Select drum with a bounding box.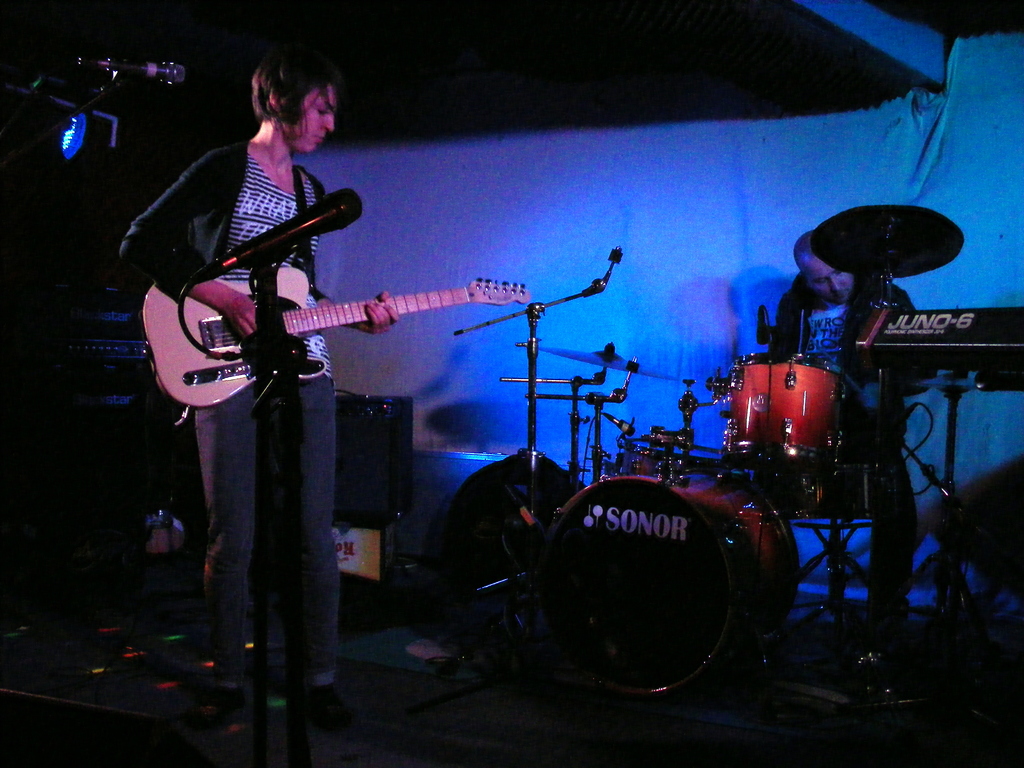
rect(718, 352, 846, 479).
